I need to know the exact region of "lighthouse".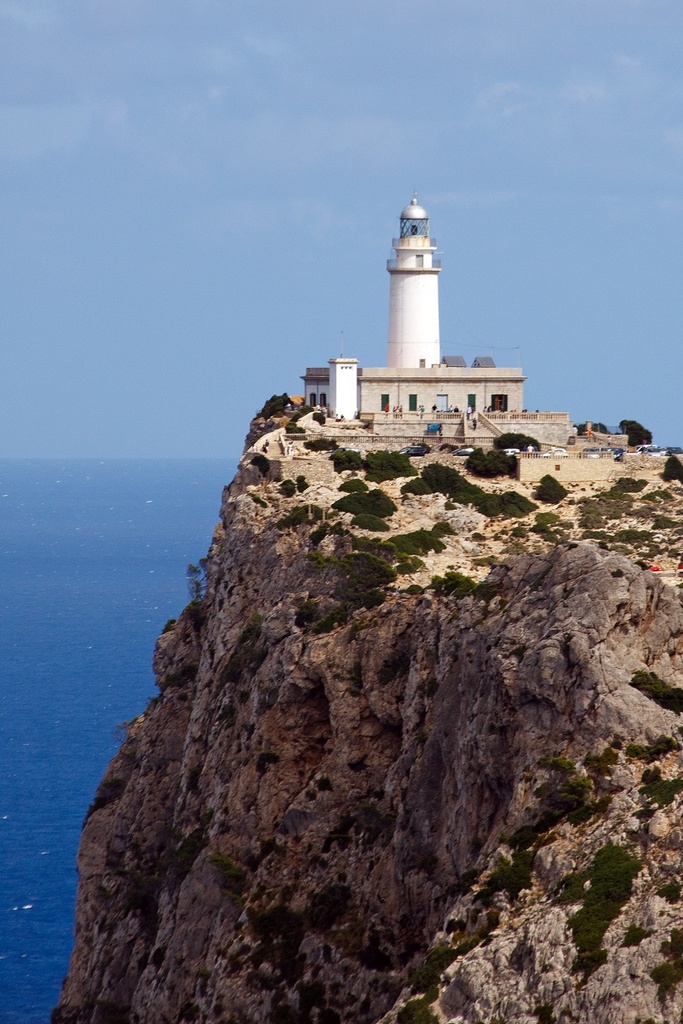
Region: (387, 183, 441, 367).
